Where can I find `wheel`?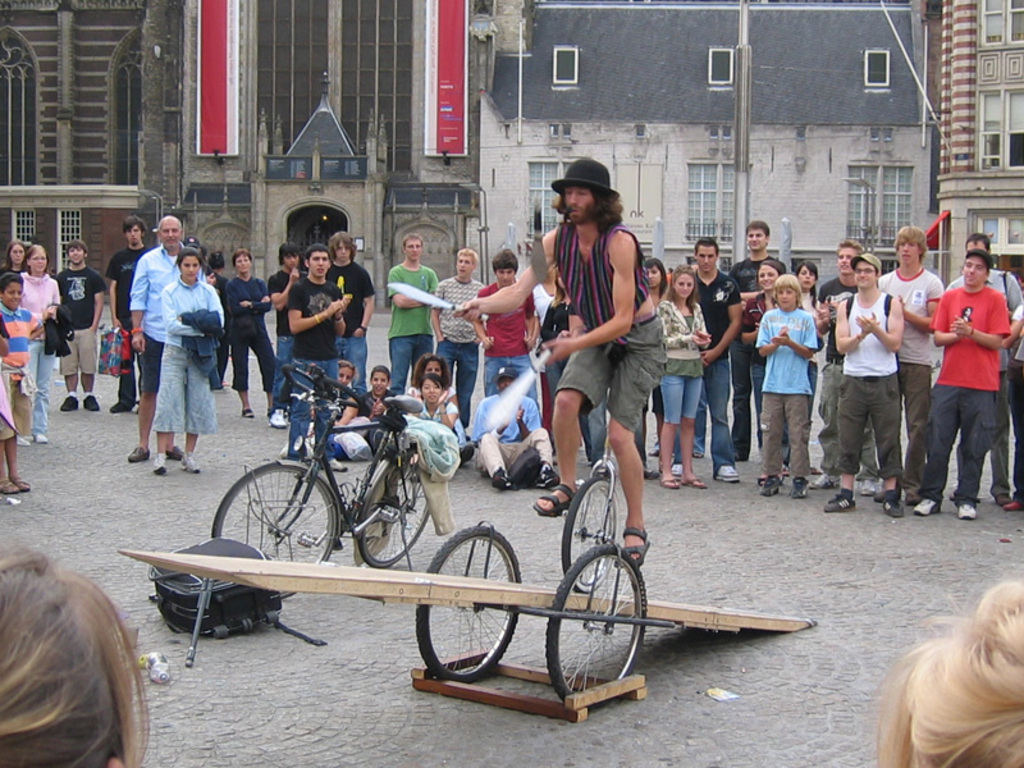
You can find it at [x1=561, y1=471, x2=621, y2=594].
